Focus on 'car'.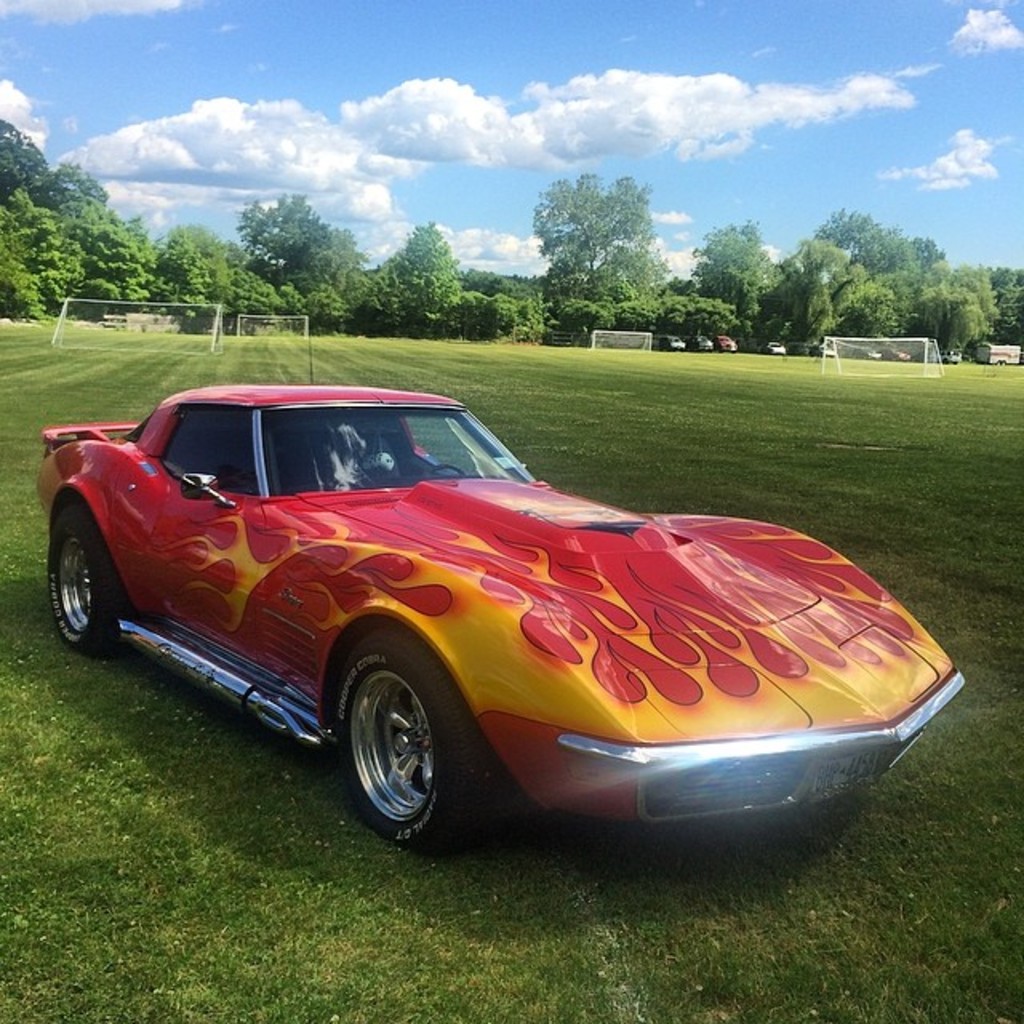
Focused at [left=885, top=350, right=912, bottom=363].
